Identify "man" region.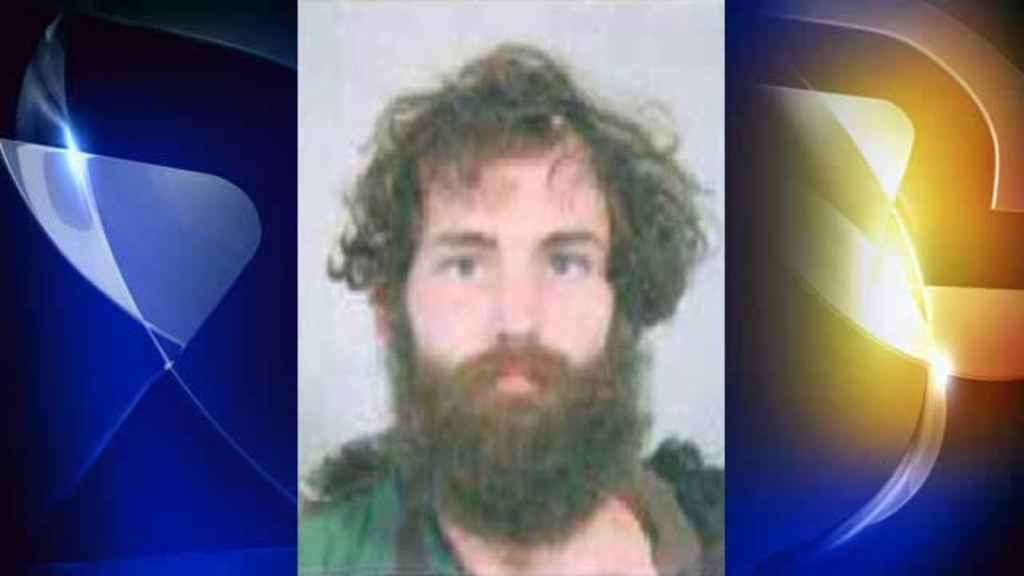
Region: <box>275,58,742,573</box>.
